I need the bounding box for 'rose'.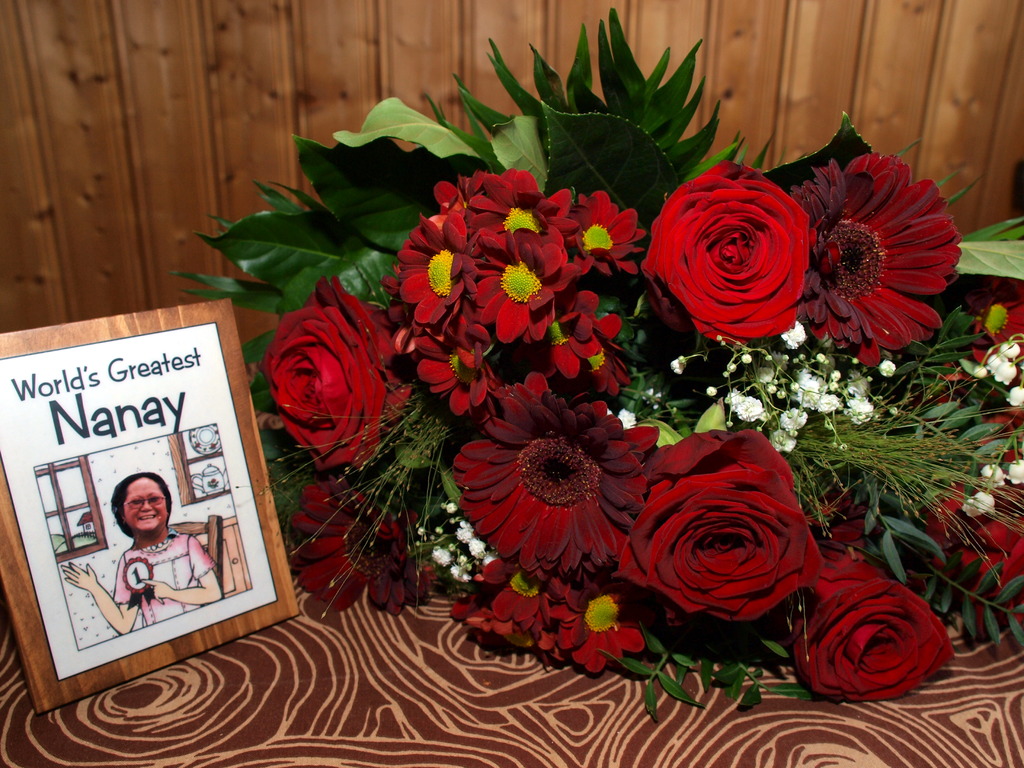
Here it is: <box>641,159,811,347</box>.
